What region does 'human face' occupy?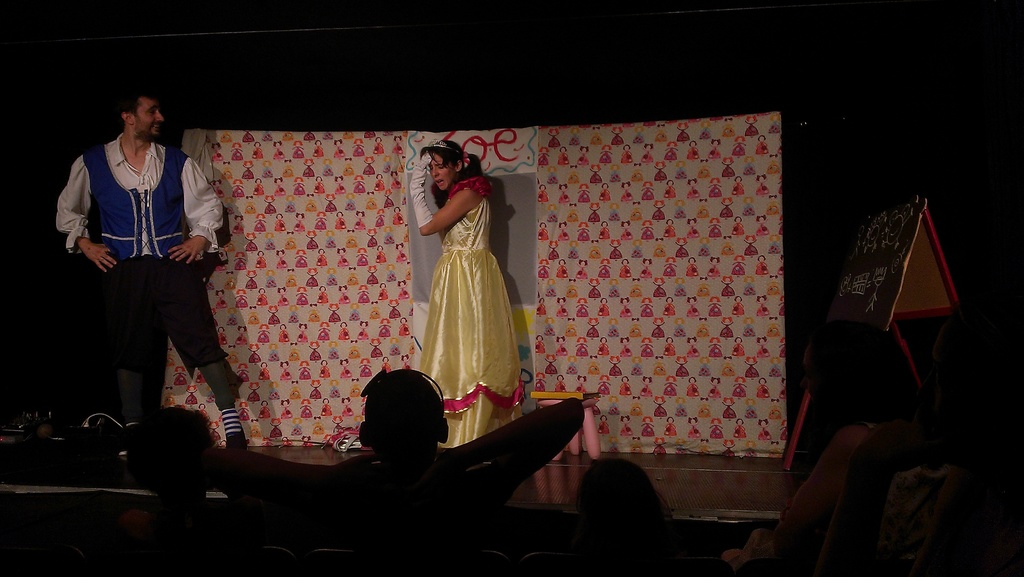
431:154:459:193.
